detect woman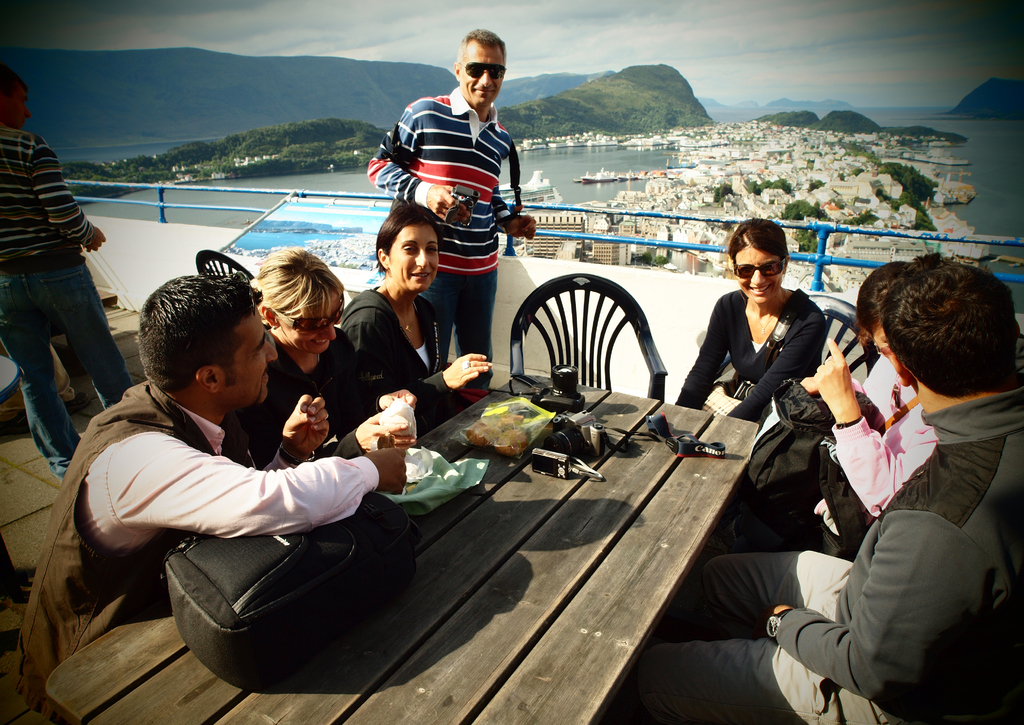
locate(338, 206, 493, 414)
